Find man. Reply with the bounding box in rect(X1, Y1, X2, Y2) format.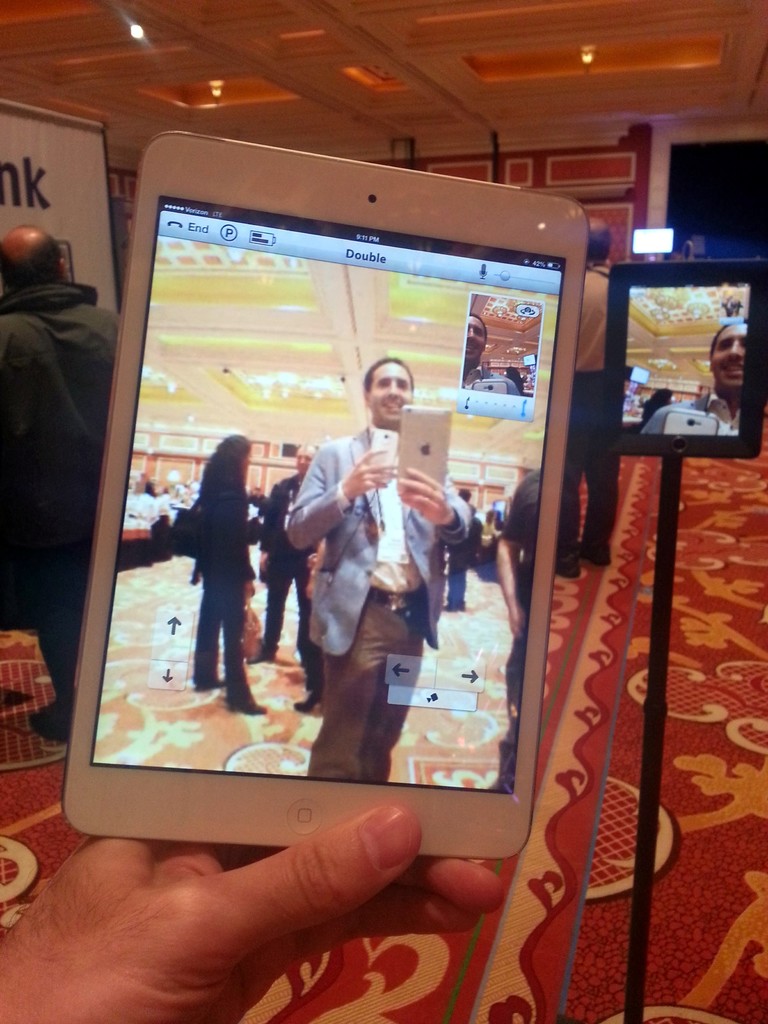
rect(639, 321, 749, 445).
